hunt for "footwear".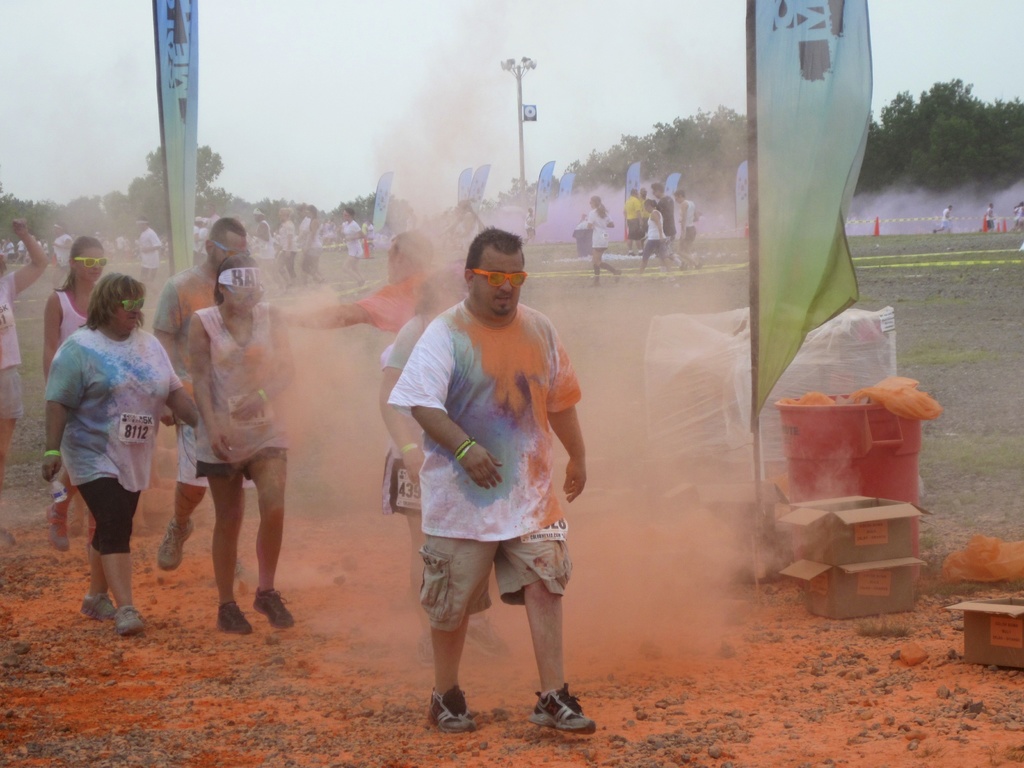
Hunted down at [x1=77, y1=593, x2=121, y2=626].
